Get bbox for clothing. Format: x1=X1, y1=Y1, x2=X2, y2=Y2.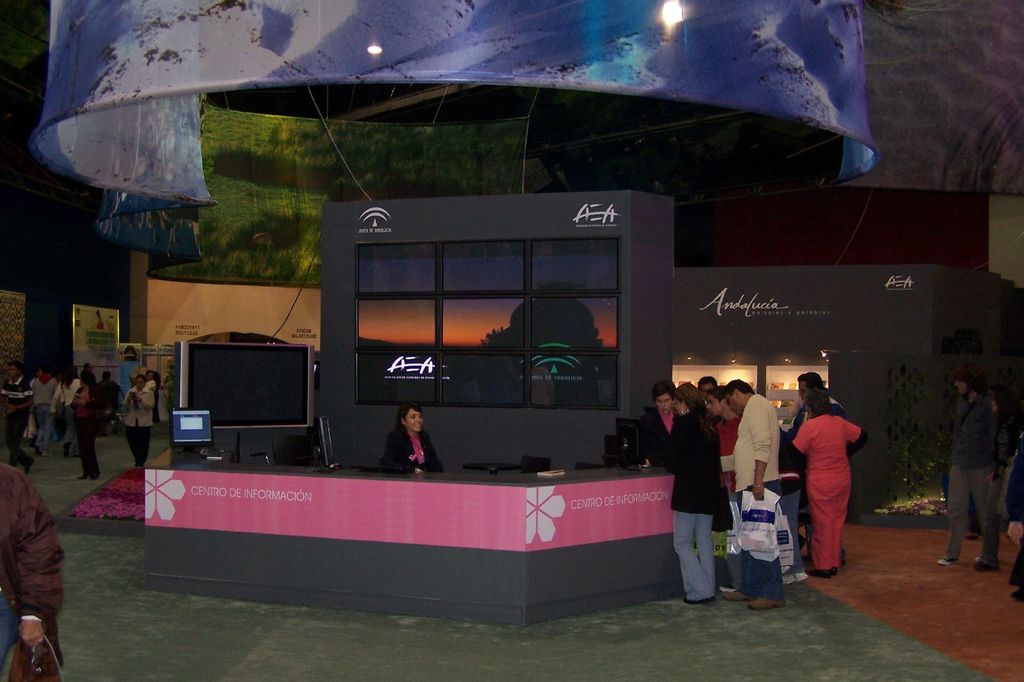
x1=77, y1=369, x2=92, y2=377.
